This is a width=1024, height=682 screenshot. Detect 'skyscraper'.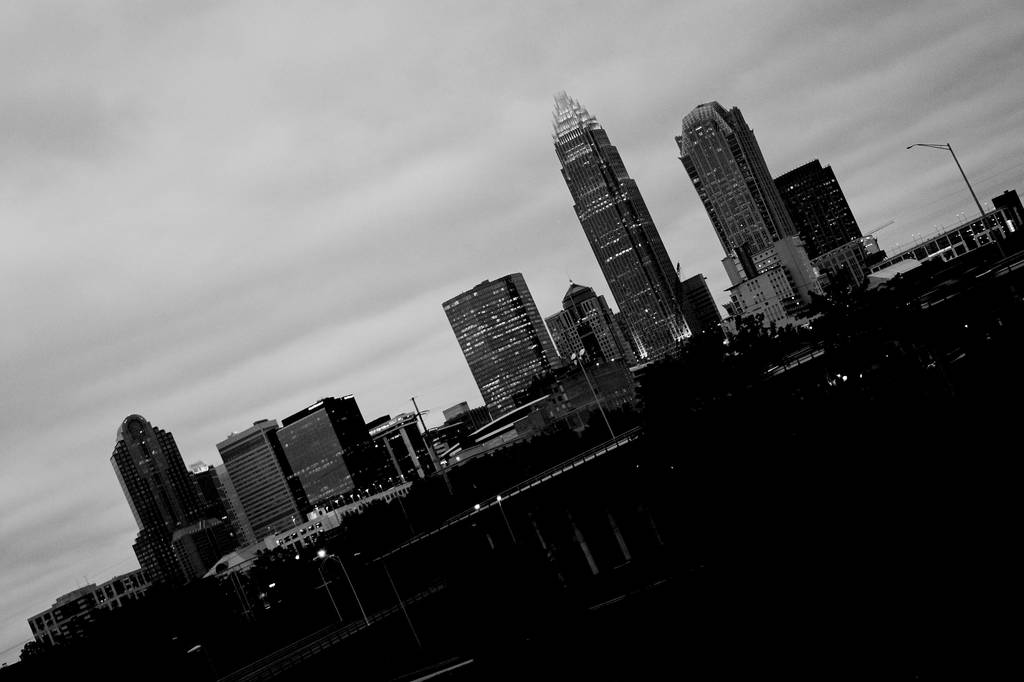
(548, 89, 697, 364).
